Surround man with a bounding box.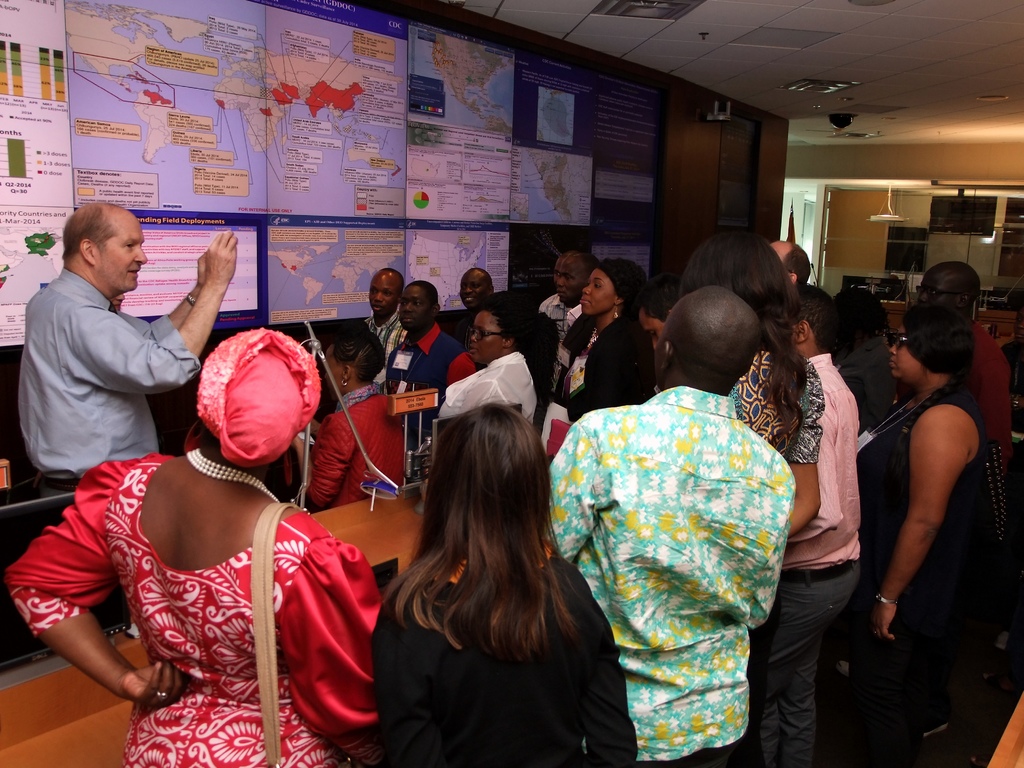
[10,199,243,538].
